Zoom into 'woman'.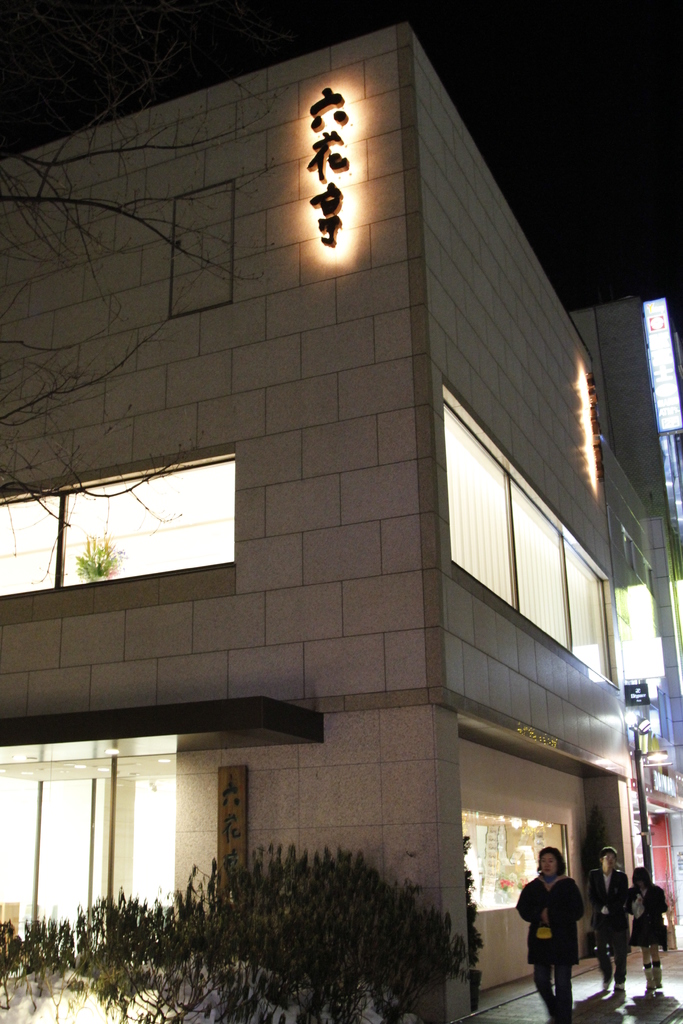
Zoom target: [left=621, top=865, right=670, bottom=1000].
